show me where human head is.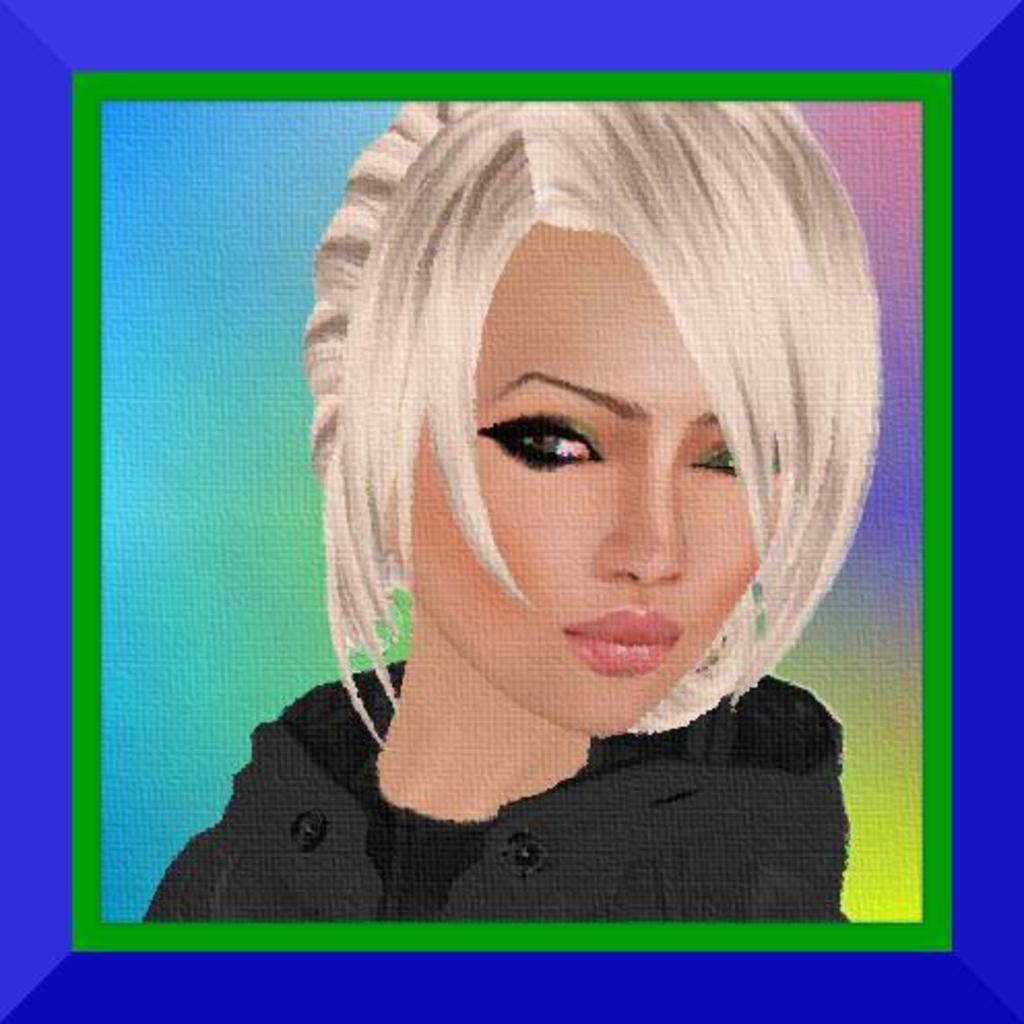
human head is at <region>312, 101, 890, 735</region>.
